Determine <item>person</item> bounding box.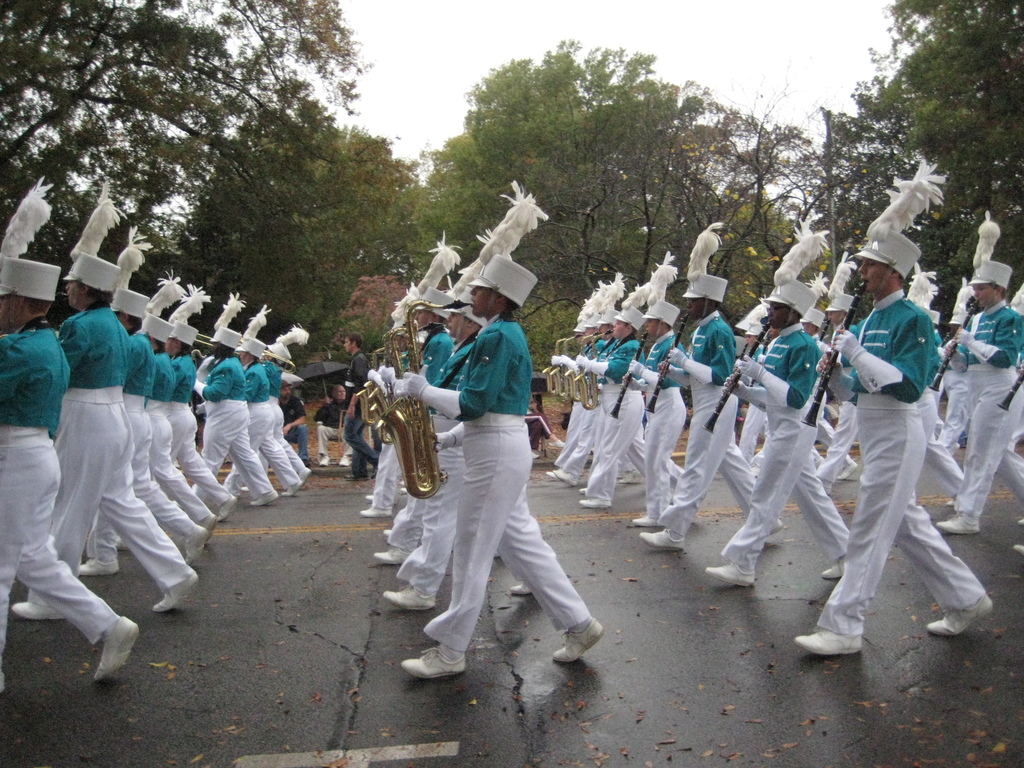
Determined: left=227, top=338, right=300, bottom=490.
